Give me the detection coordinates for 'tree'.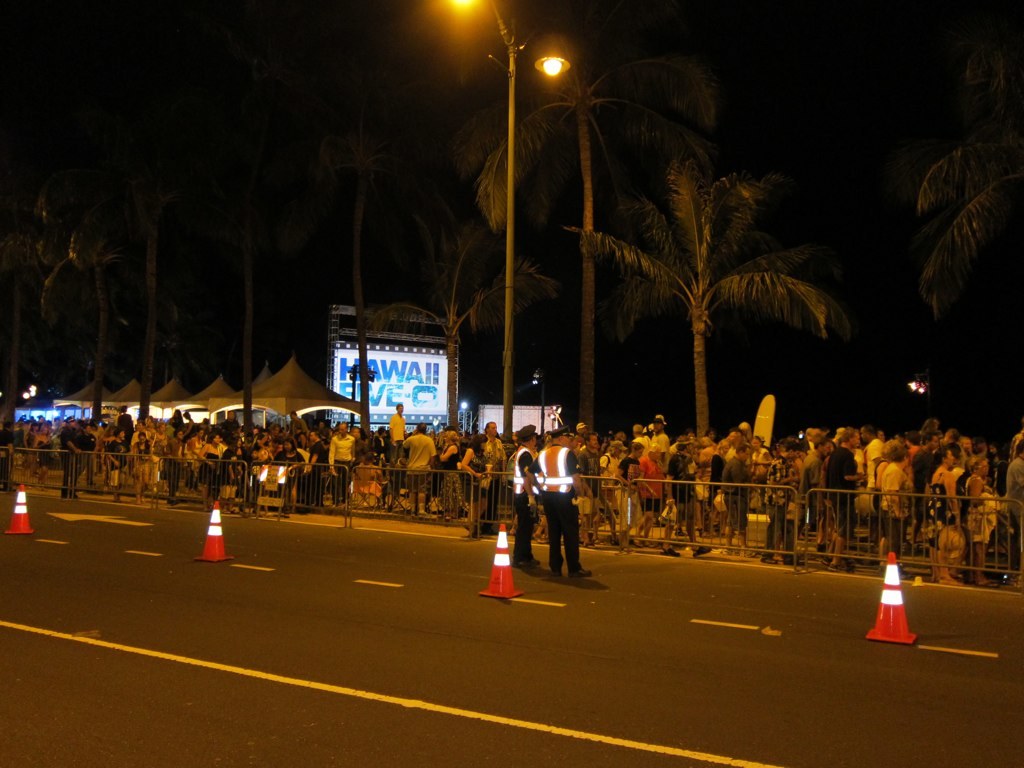
l=433, t=0, r=720, b=464.
